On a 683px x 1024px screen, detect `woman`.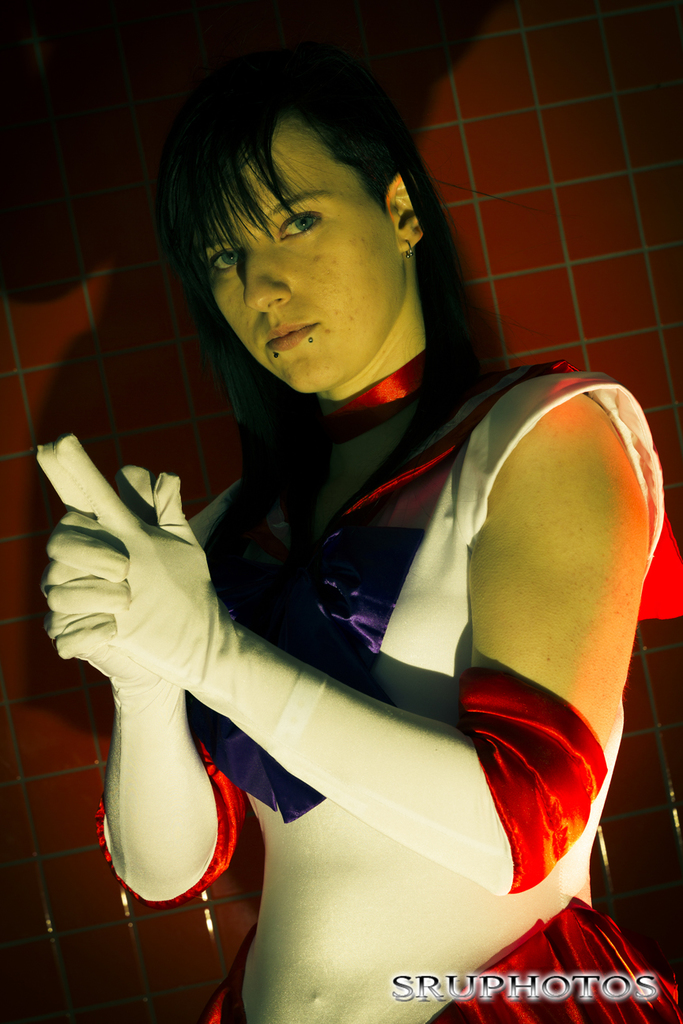
<region>43, 81, 681, 1023</region>.
